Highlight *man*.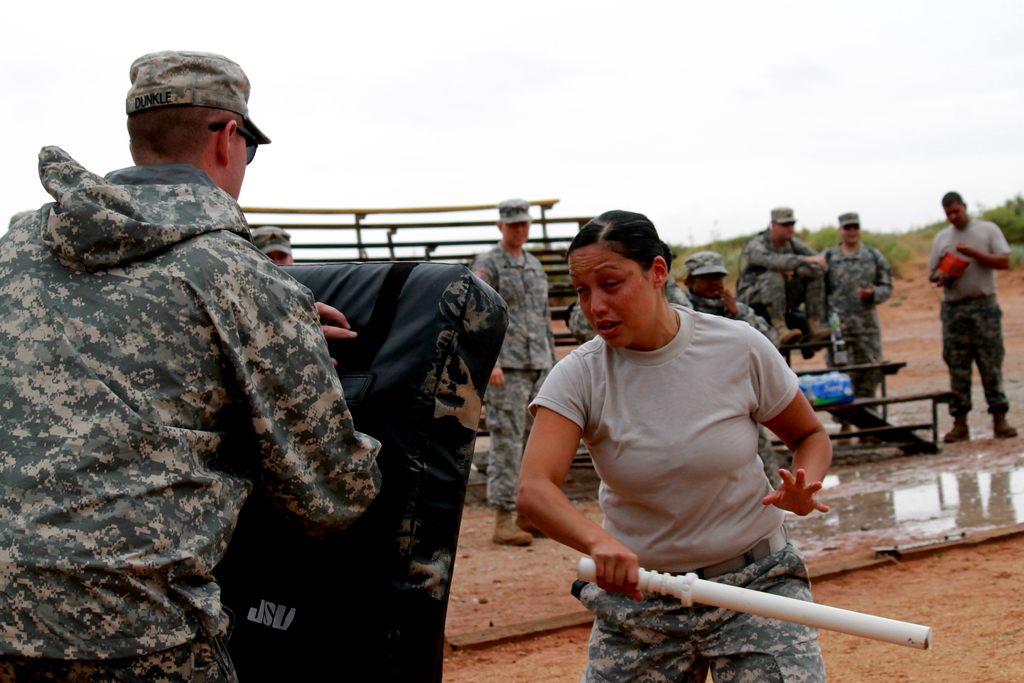
Highlighted region: select_region(817, 210, 893, 446).
